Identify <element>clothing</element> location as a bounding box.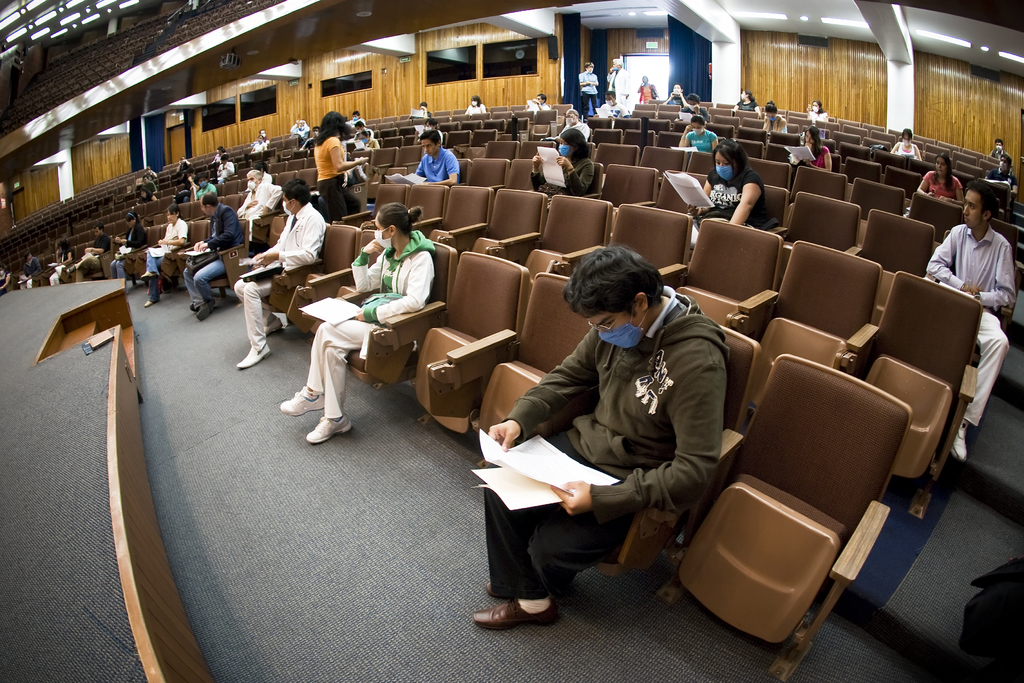
detection(920, 226, 1012, 423).
